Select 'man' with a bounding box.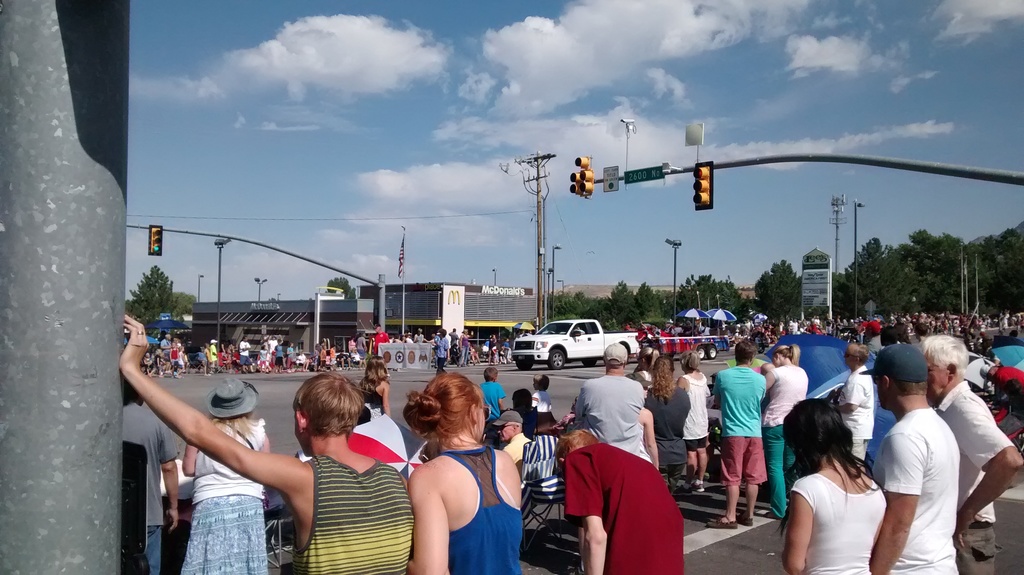
709, 343, 768, 528.
